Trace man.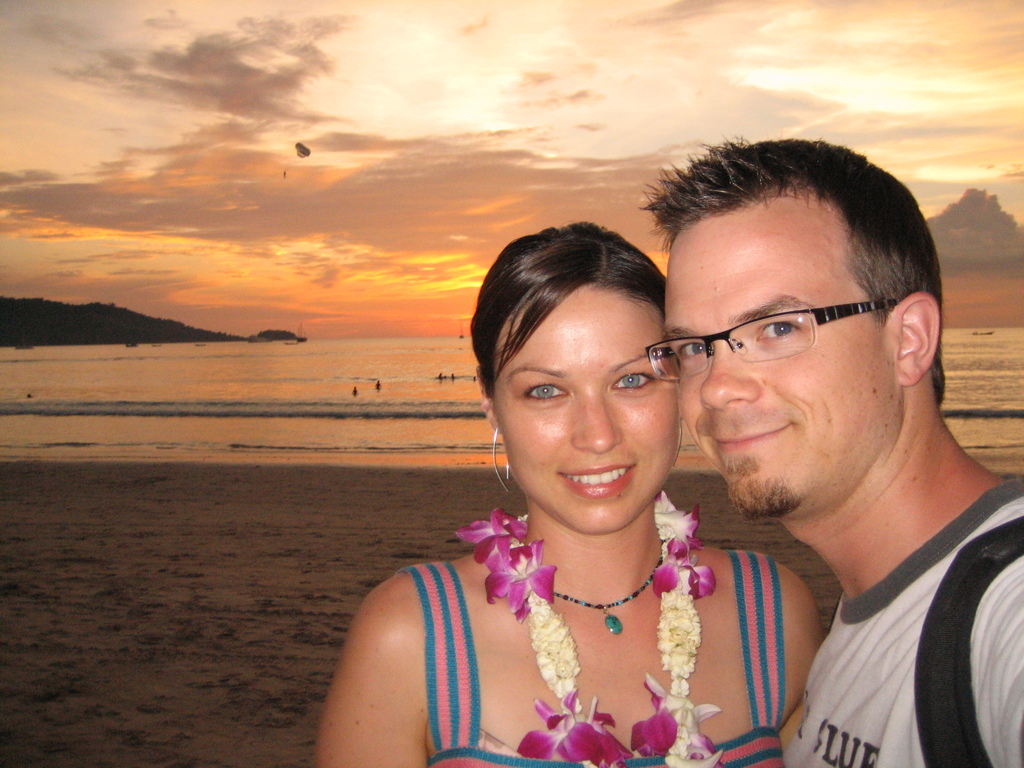
Traced to region(626, 126, 1023, 767).
